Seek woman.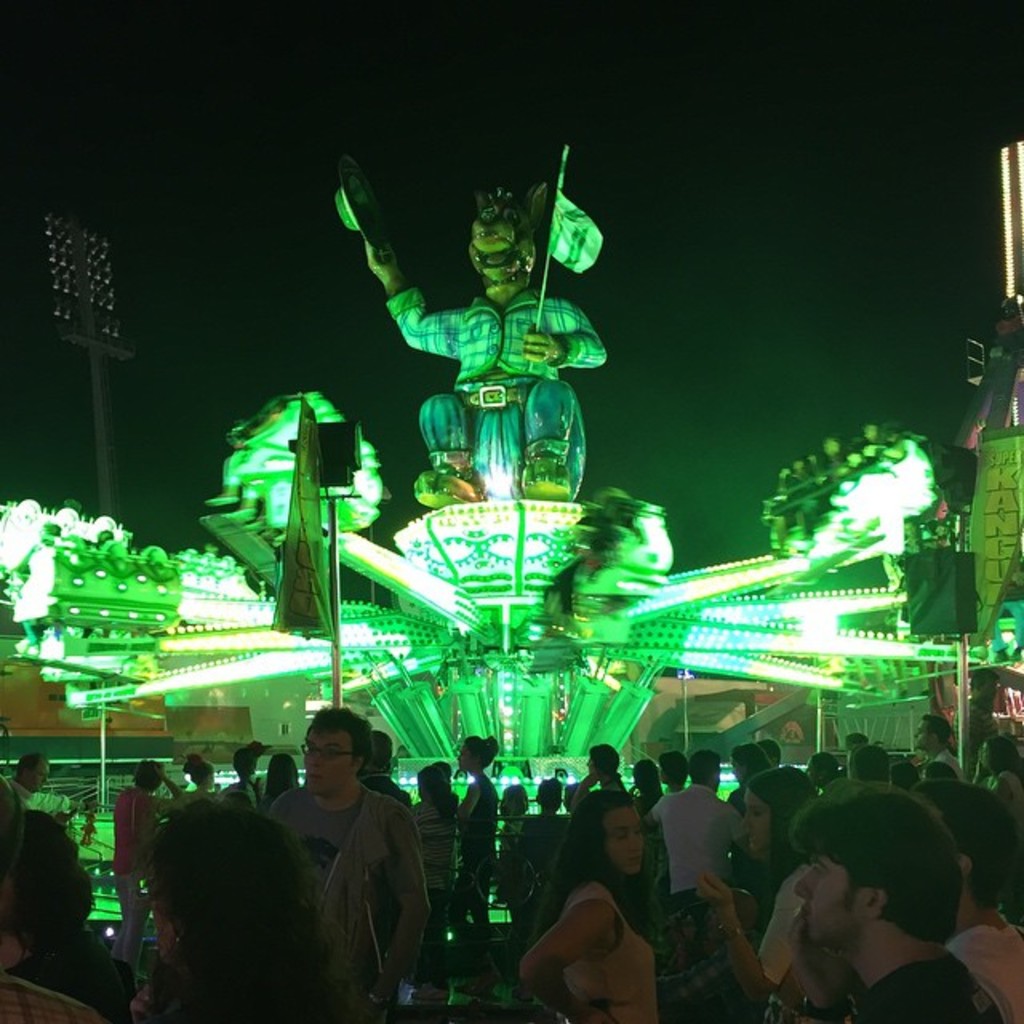
x1=0, y1=802, x2=123, y2=1022.
